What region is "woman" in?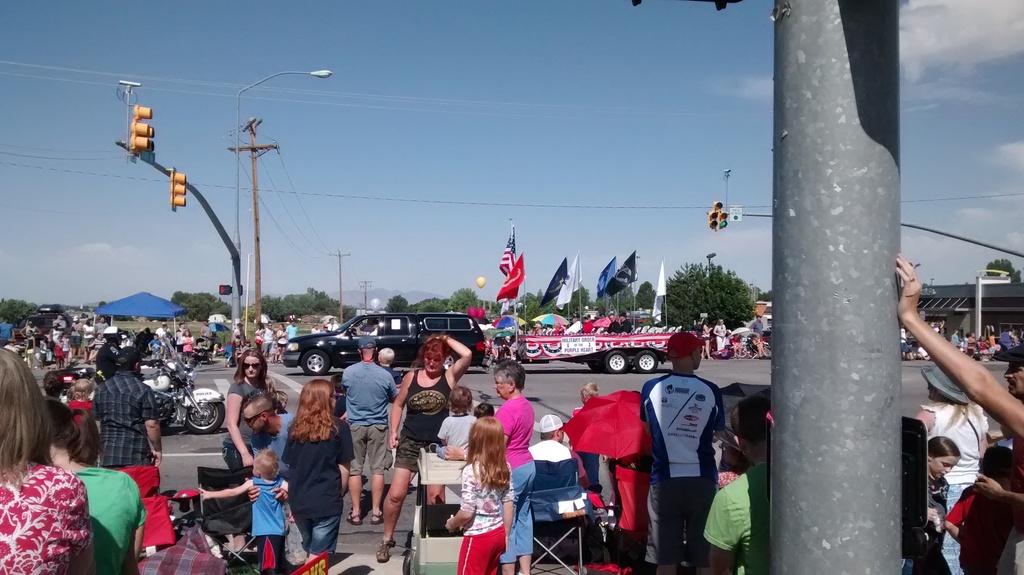
box=[273, 320, 289, 363].
